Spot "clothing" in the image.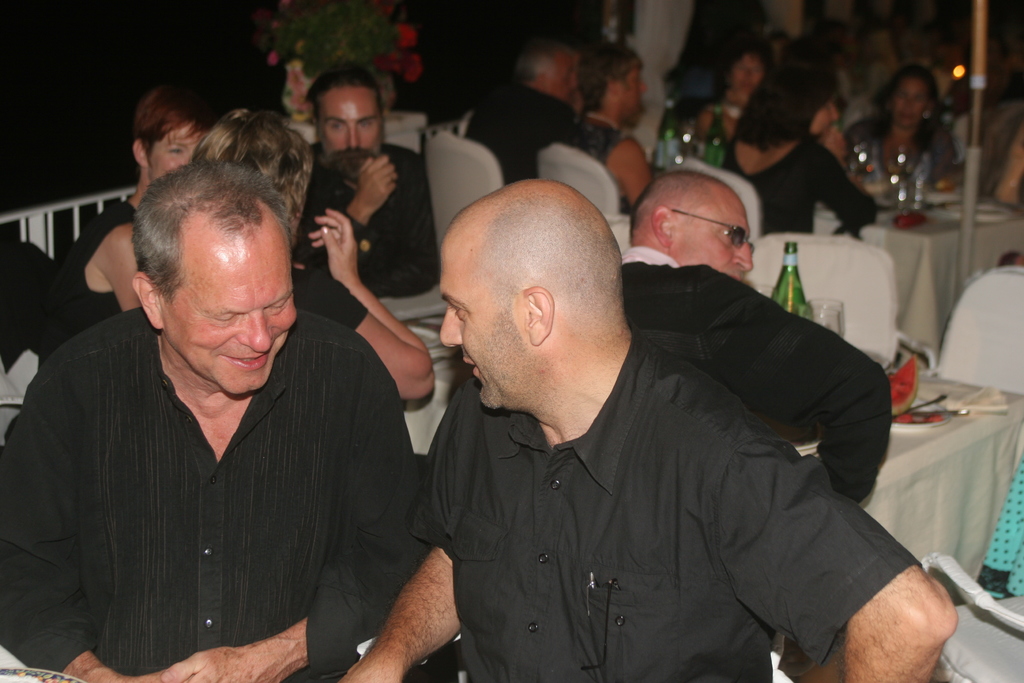
"clothing" found at 621, 250, 892, 518.
